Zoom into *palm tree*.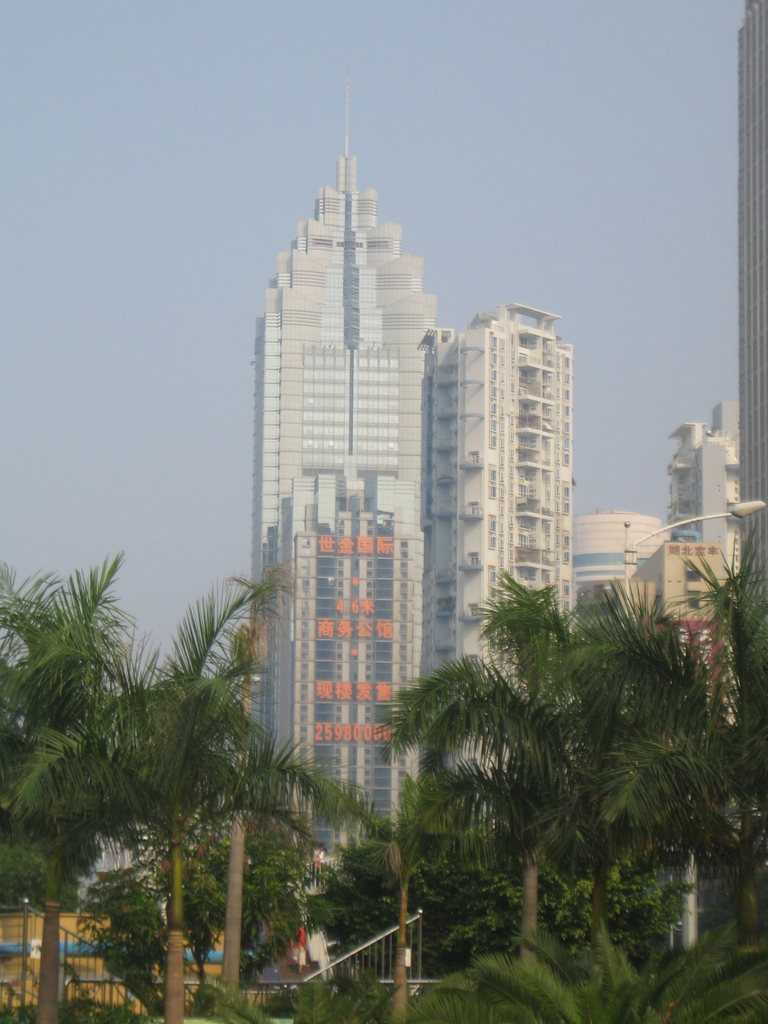
Zoom target: 371,572,602,965.
